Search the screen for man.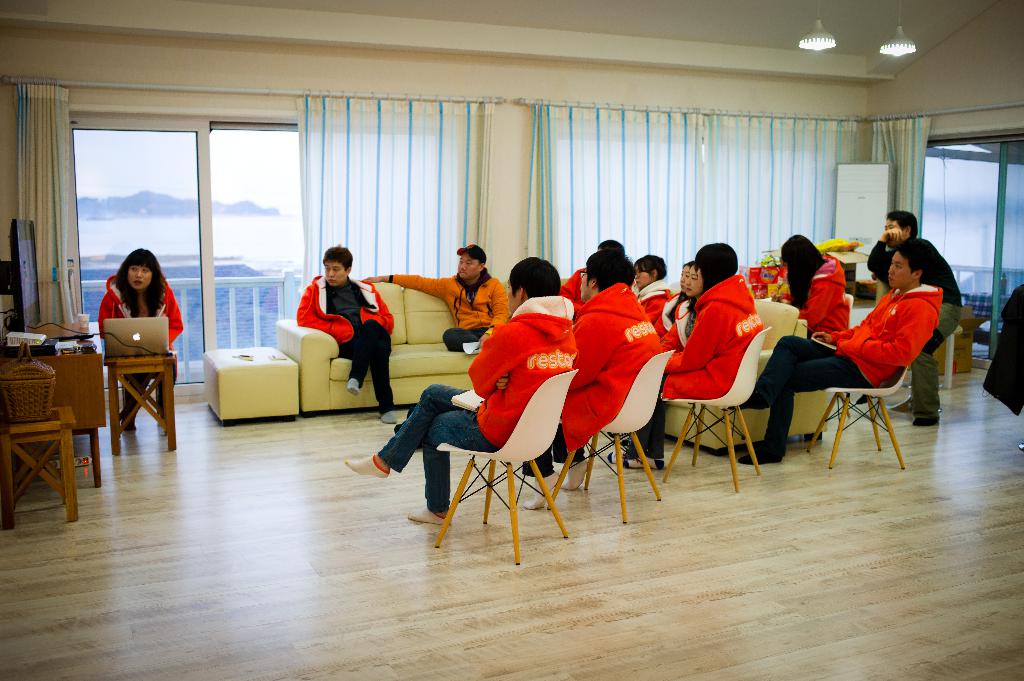
Found at [558, 236, 631, 312].
